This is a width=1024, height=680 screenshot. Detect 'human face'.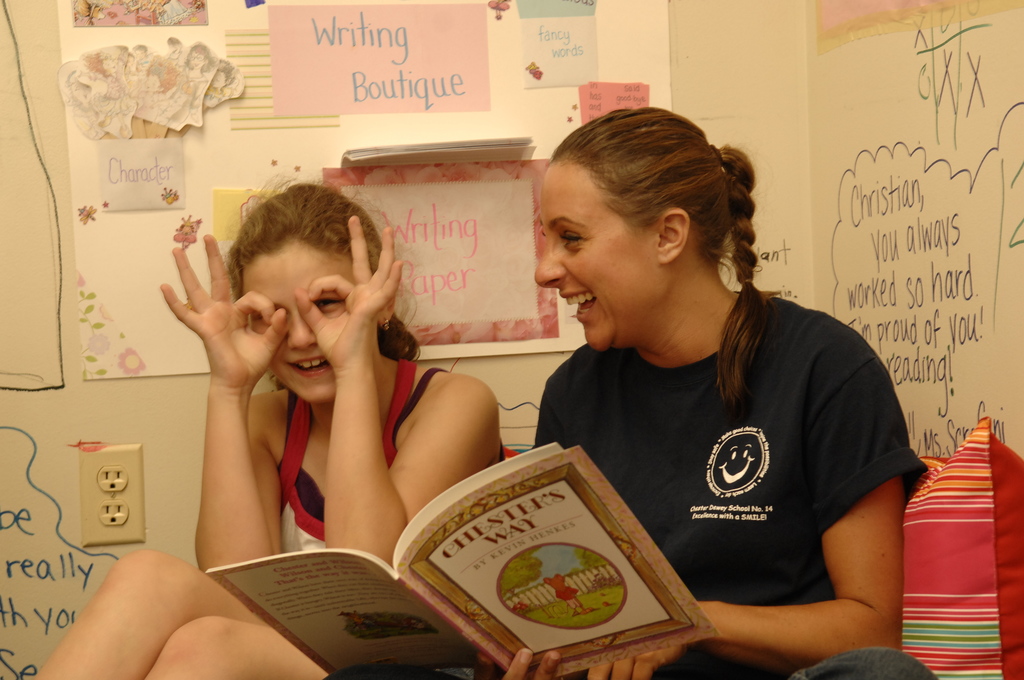
left=239, top=240, right=356, bottom=410.
